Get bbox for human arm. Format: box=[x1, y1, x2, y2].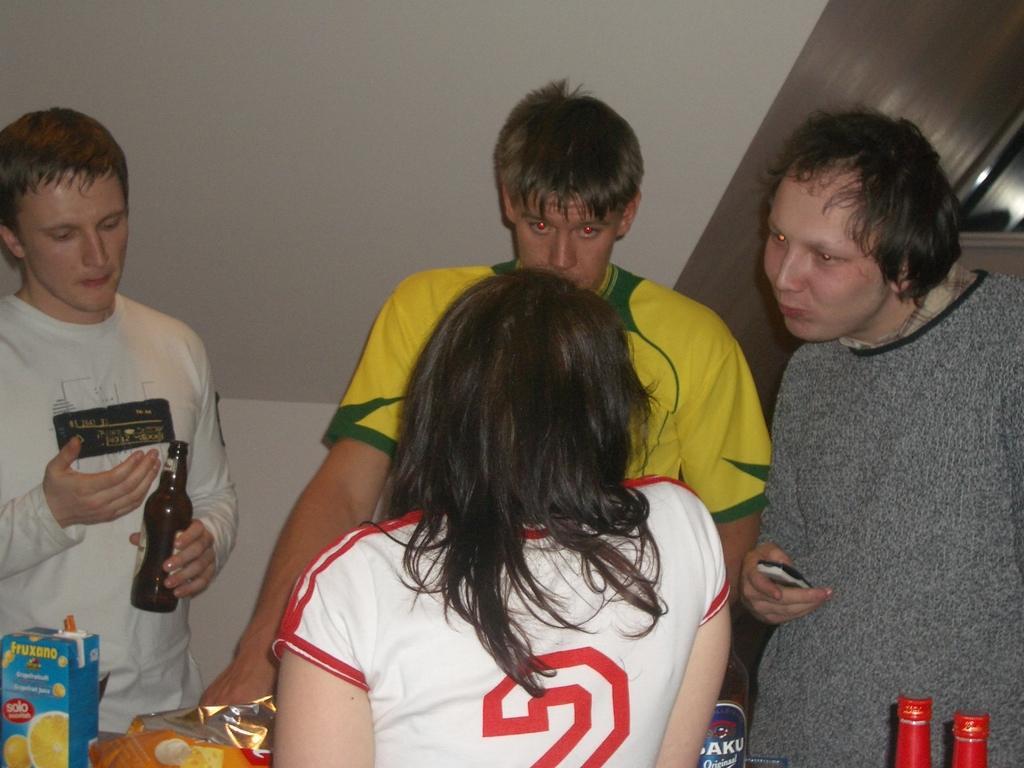
box=[680, 309, 780, 609].
